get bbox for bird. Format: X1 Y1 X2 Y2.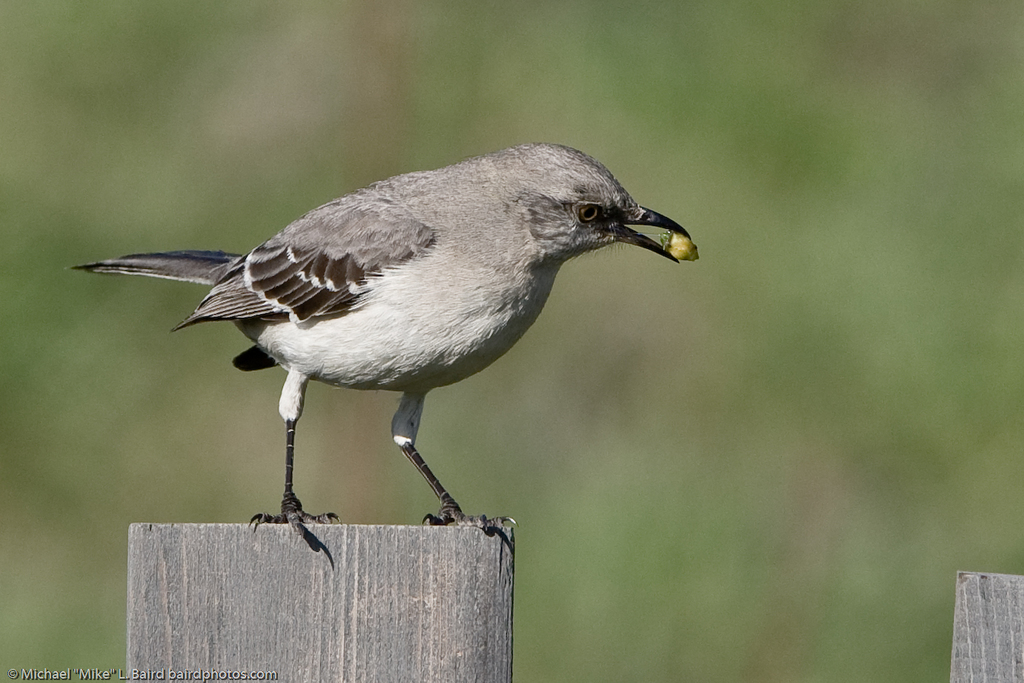
61 159 693 544.
